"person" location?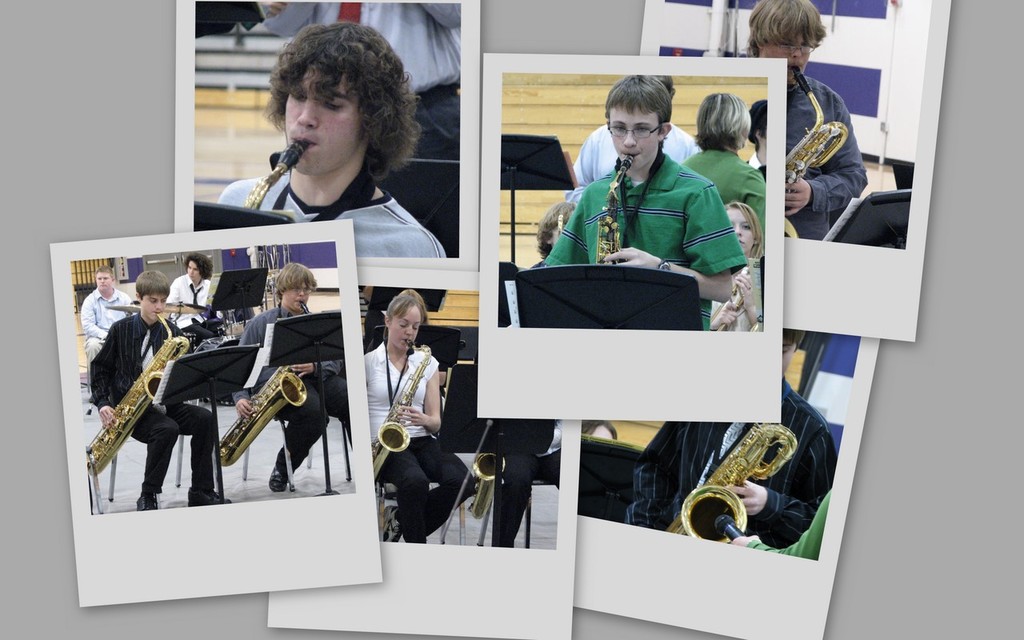
{"x1": 396, "y1": 286, "x2": 448, "y2": 390}
